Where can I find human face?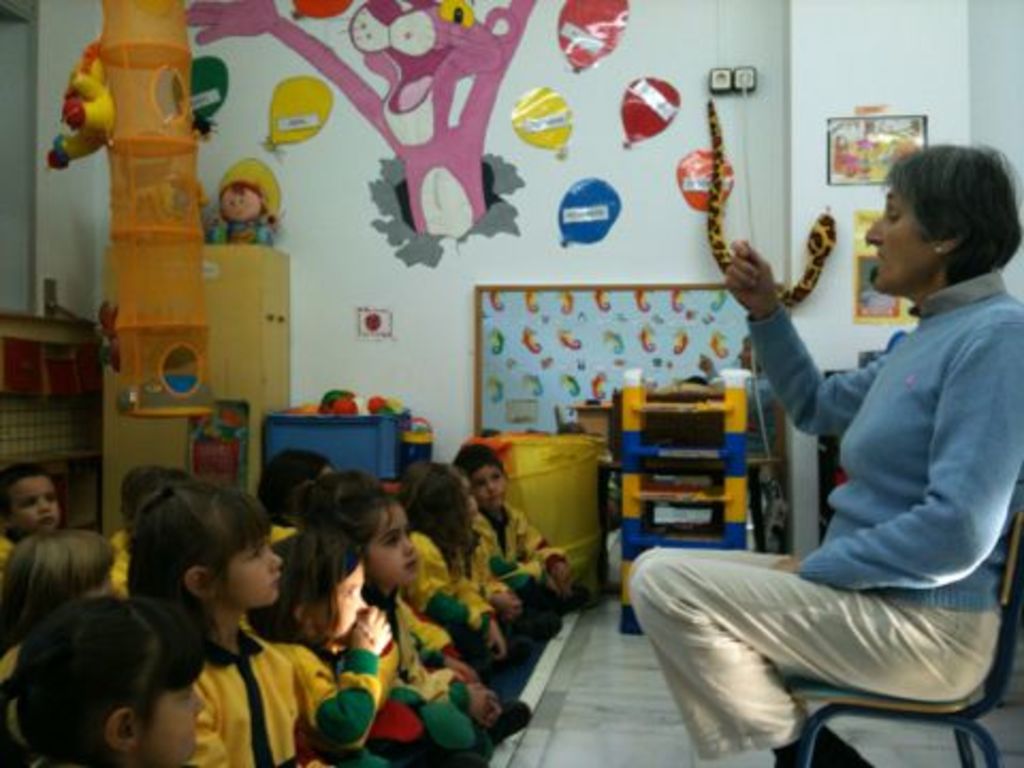
You can find it at {"left": 132, "top": 674, "right": 213, "bottom": 766}.
